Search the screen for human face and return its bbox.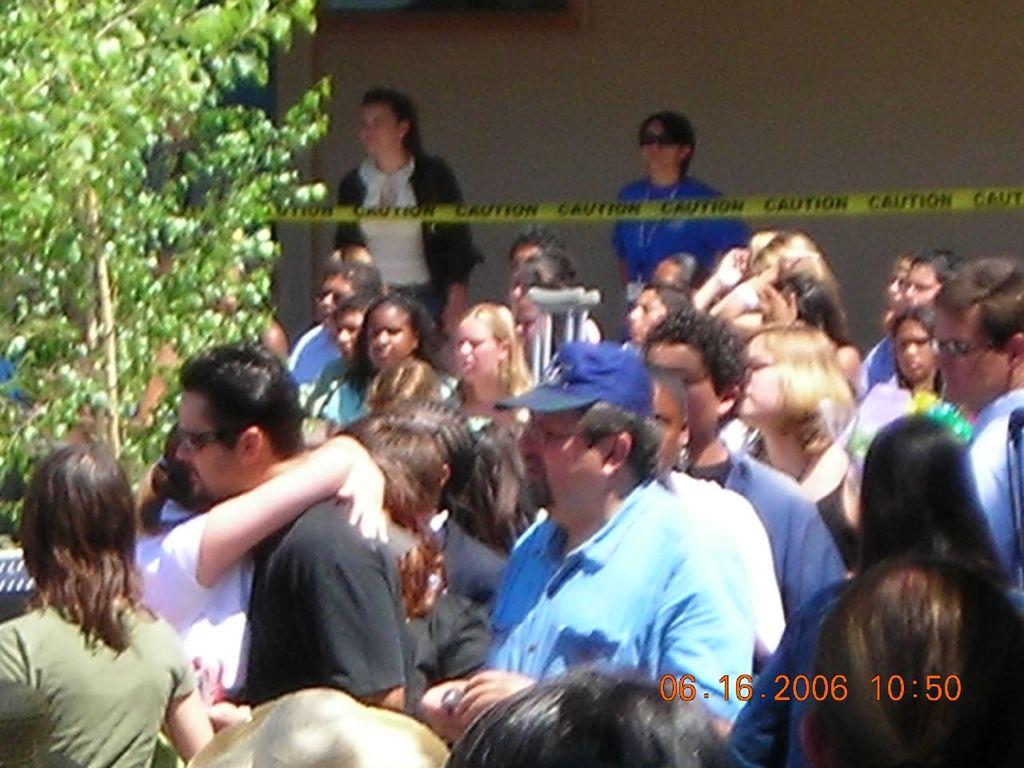
Found: left=518, top=410, right=605, bottom=512.
